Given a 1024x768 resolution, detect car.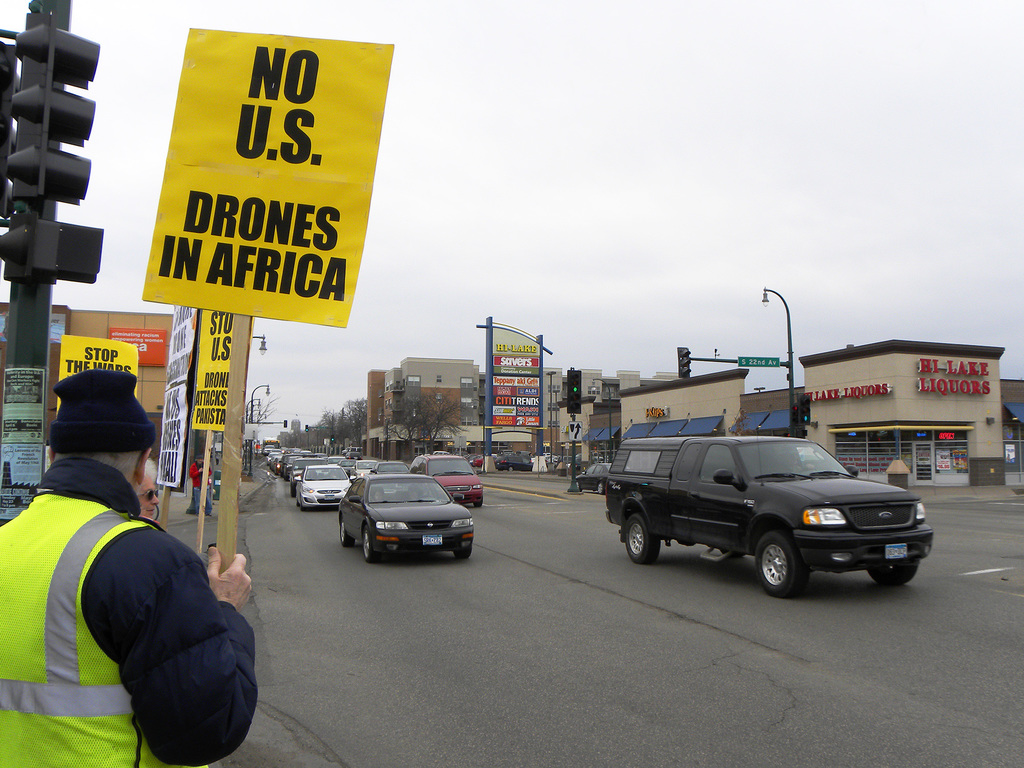
(x1=605, y1=435, x2=934, y2=601).
